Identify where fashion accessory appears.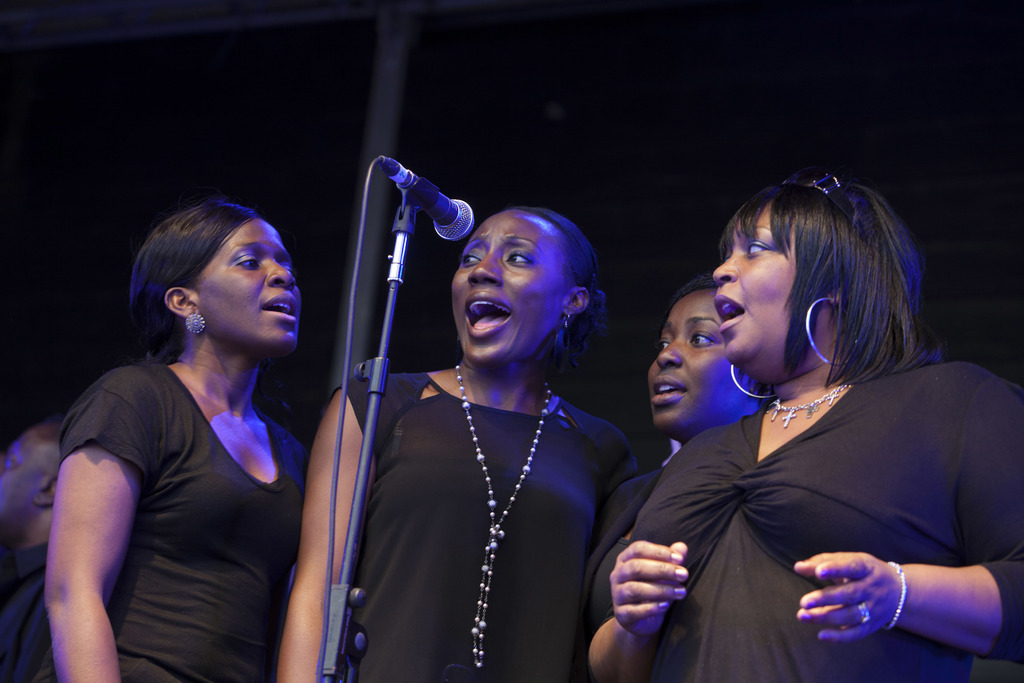
Appears at crop(564, 313, 570, 331).
